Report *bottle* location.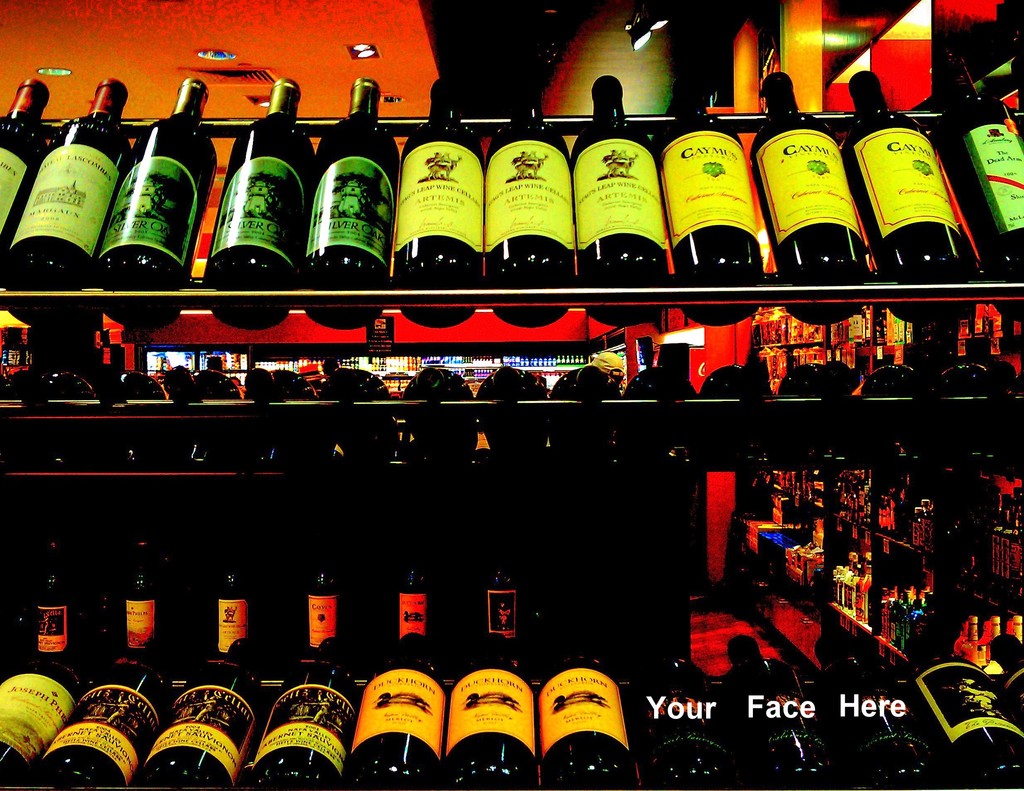
Report: (395, 72, 472, 330).
